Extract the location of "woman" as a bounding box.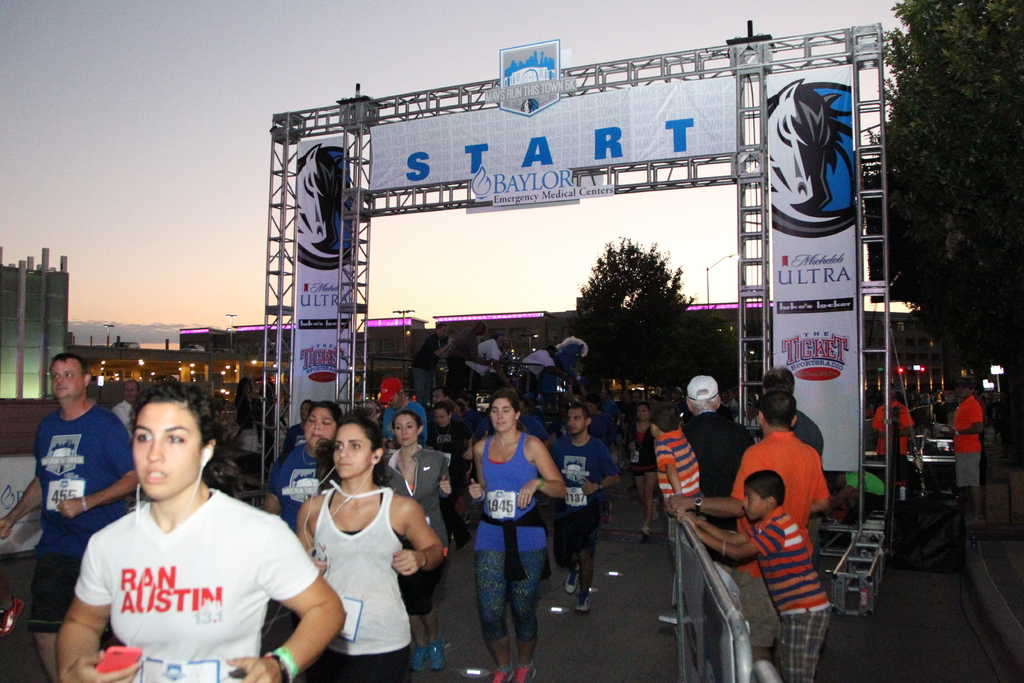
x1=621, y1=399, x2=668, y2=538.
